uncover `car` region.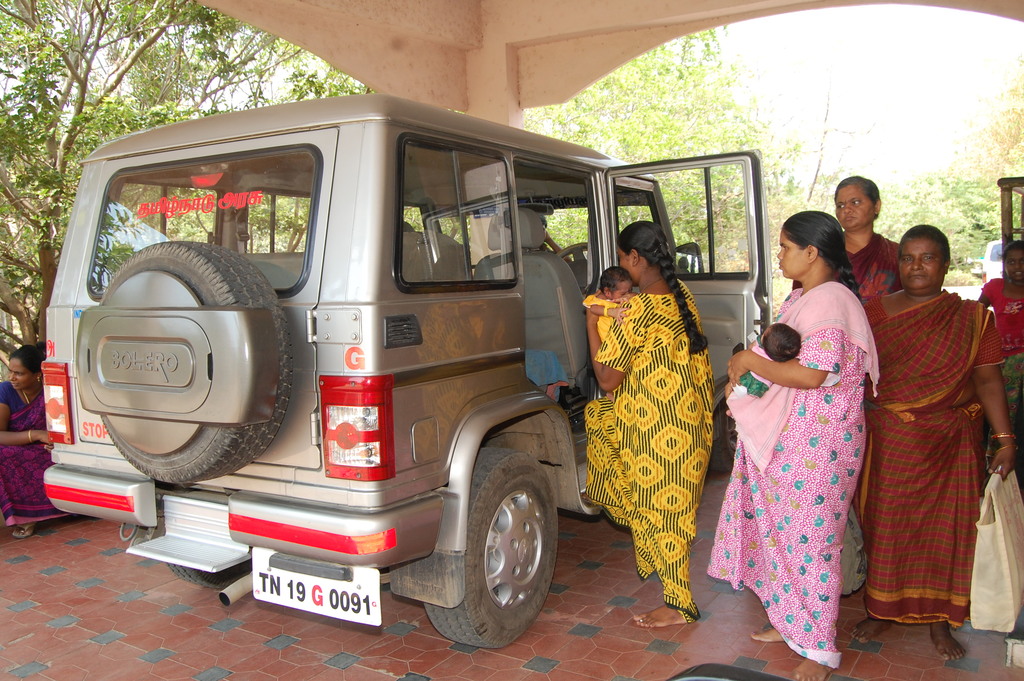
Uncovered: bbox=(20, 94, 808, 667).
